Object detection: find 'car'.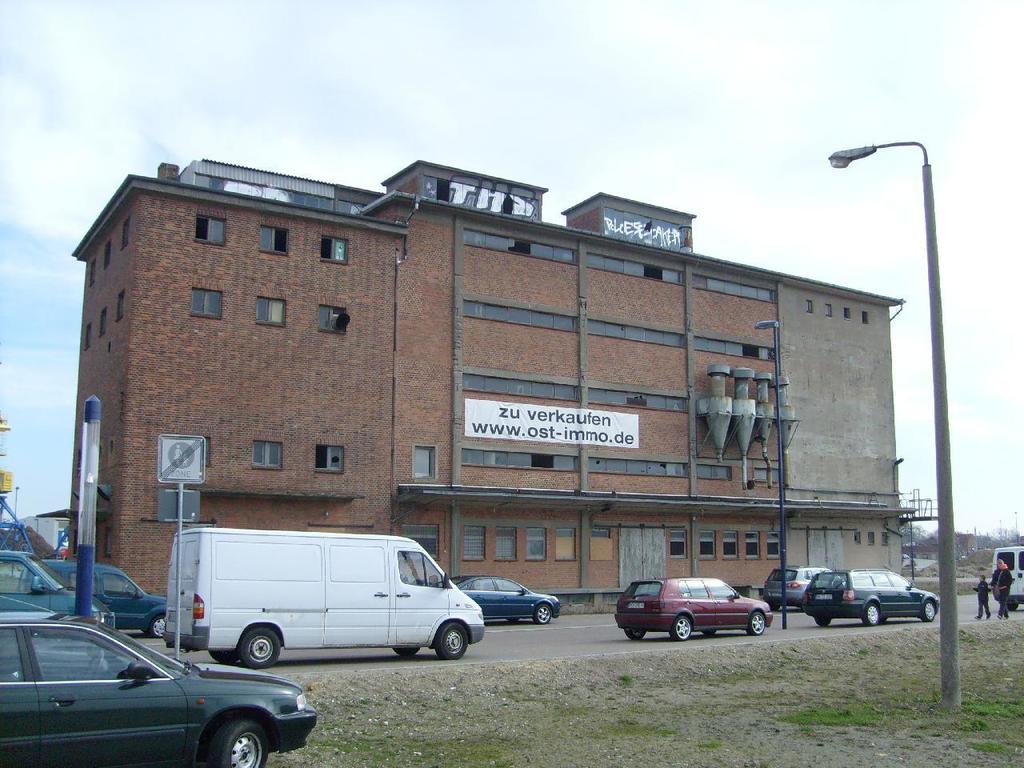
bbox=[0, 623, 318, 767].
